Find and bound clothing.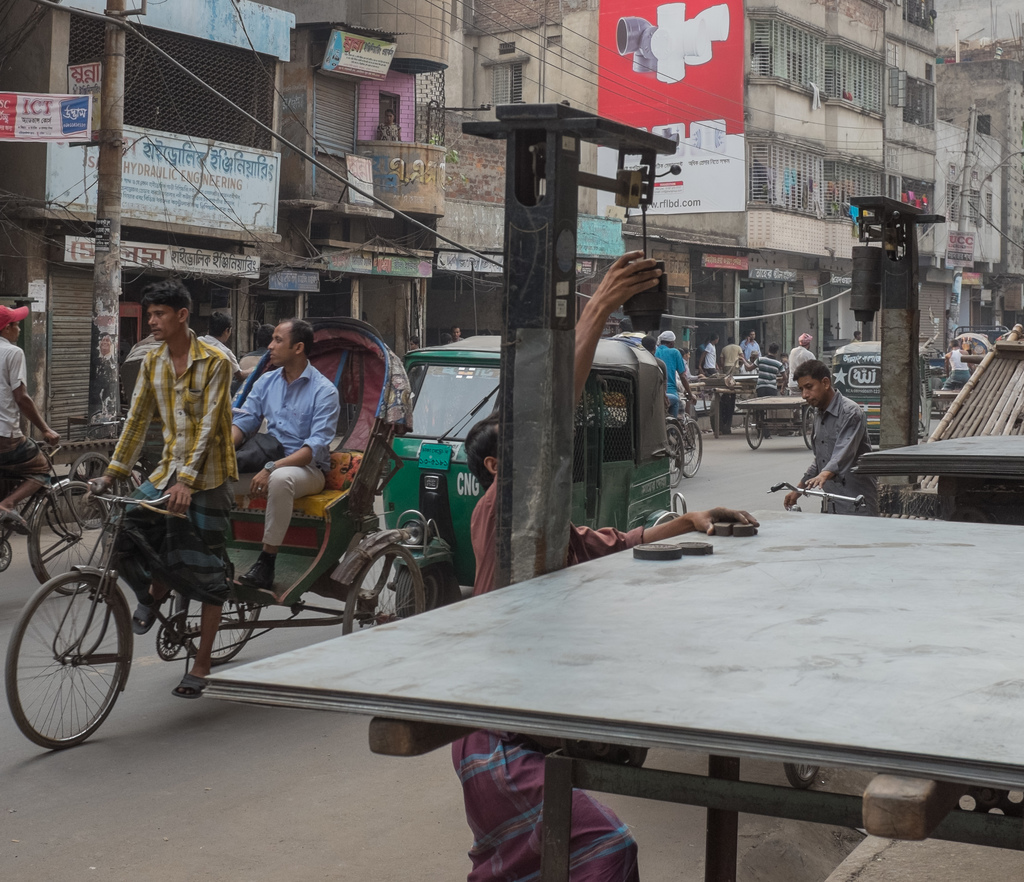
Bound: 744/348/765/370.
